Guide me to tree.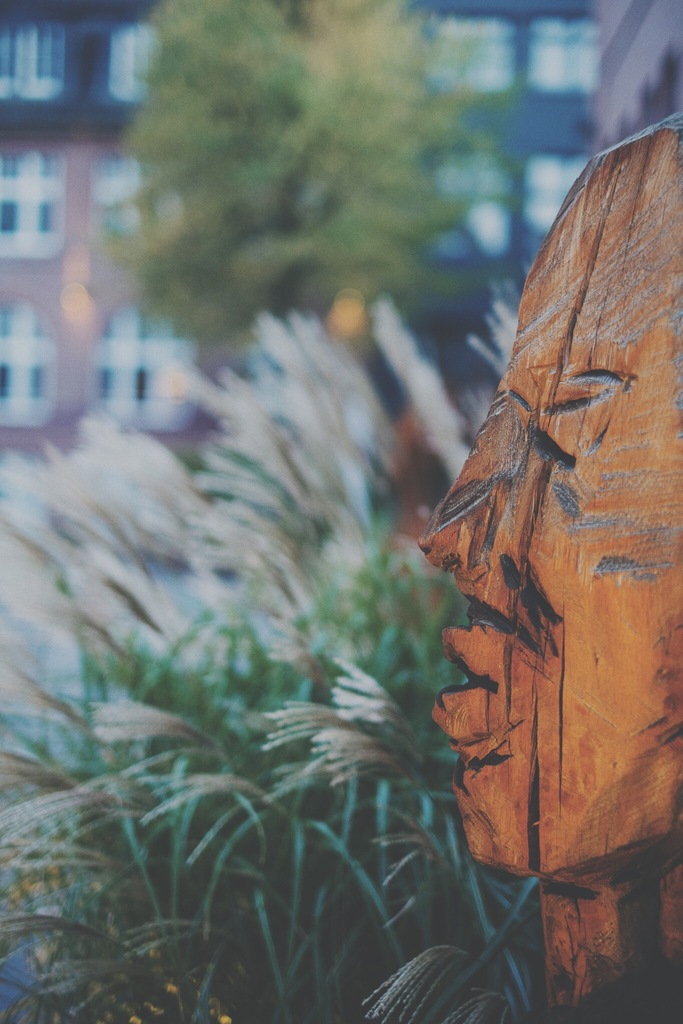
Guidance: {"x1": 110, "y1": 0, "x2": 493, "y2": 353}.
